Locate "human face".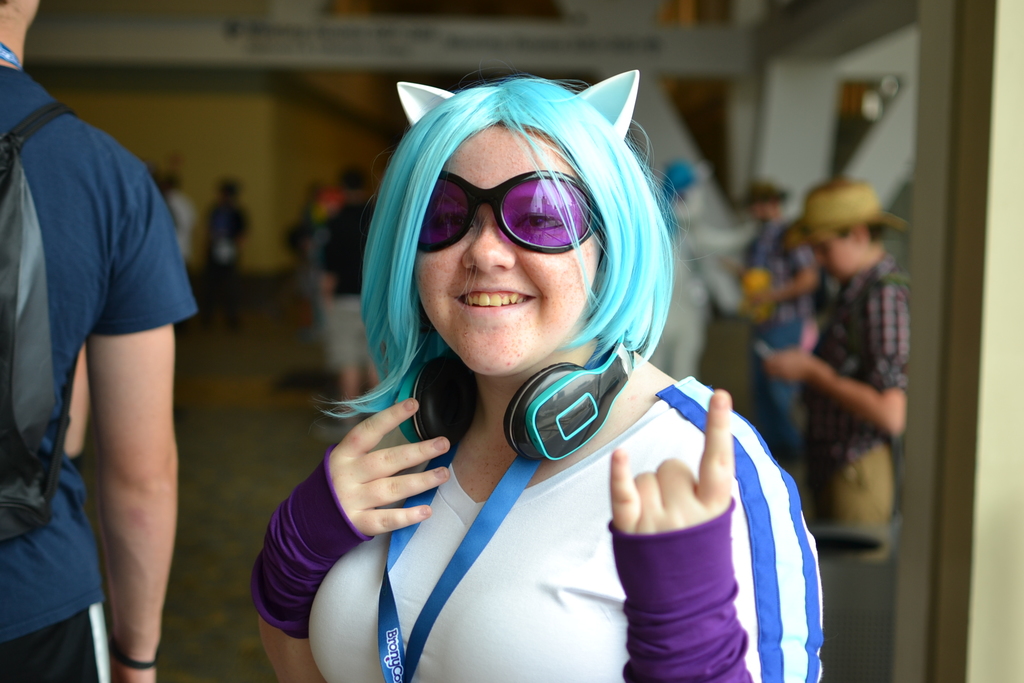
Bounding box: l=810, t=231, r=858, b=280.
